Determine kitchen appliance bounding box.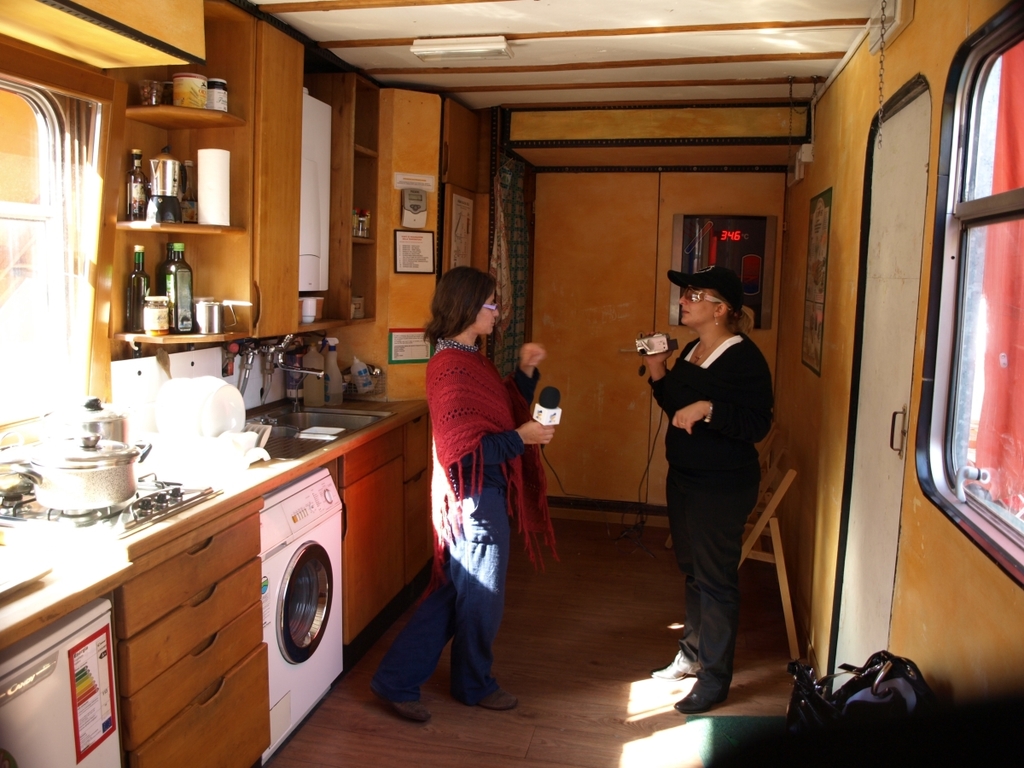
Determined: Rect(292, 337, 340, 405).
